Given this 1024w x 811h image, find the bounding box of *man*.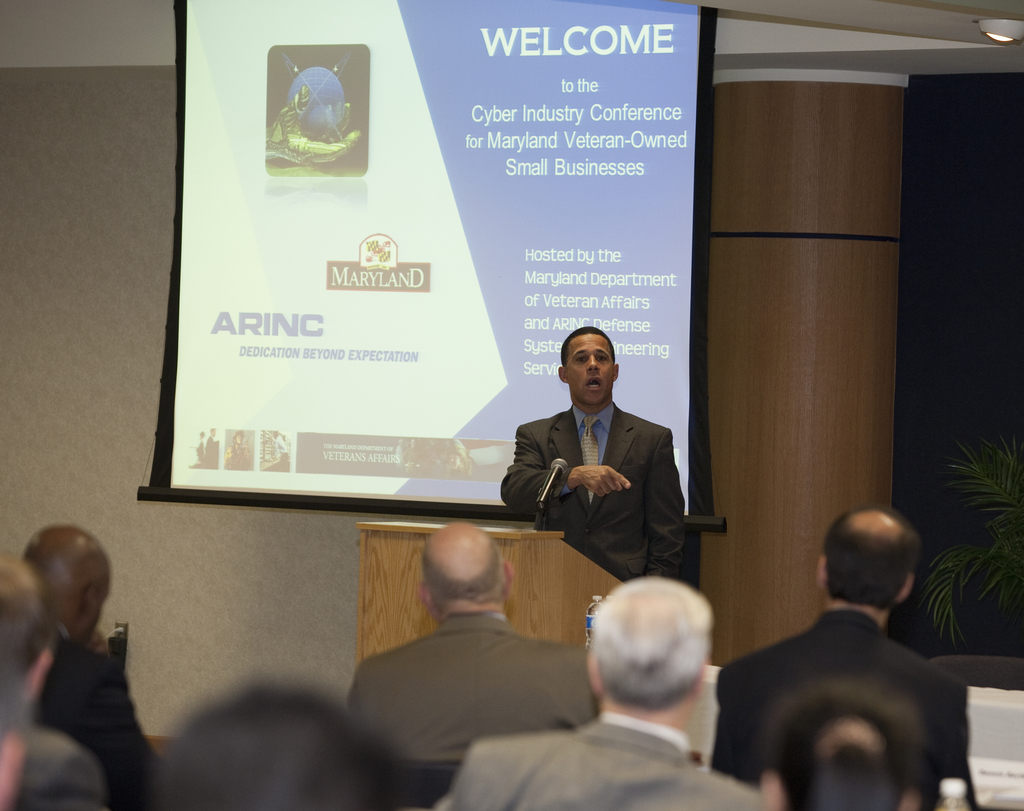
[x1=10, y1=525, x2=172, y2=810].
